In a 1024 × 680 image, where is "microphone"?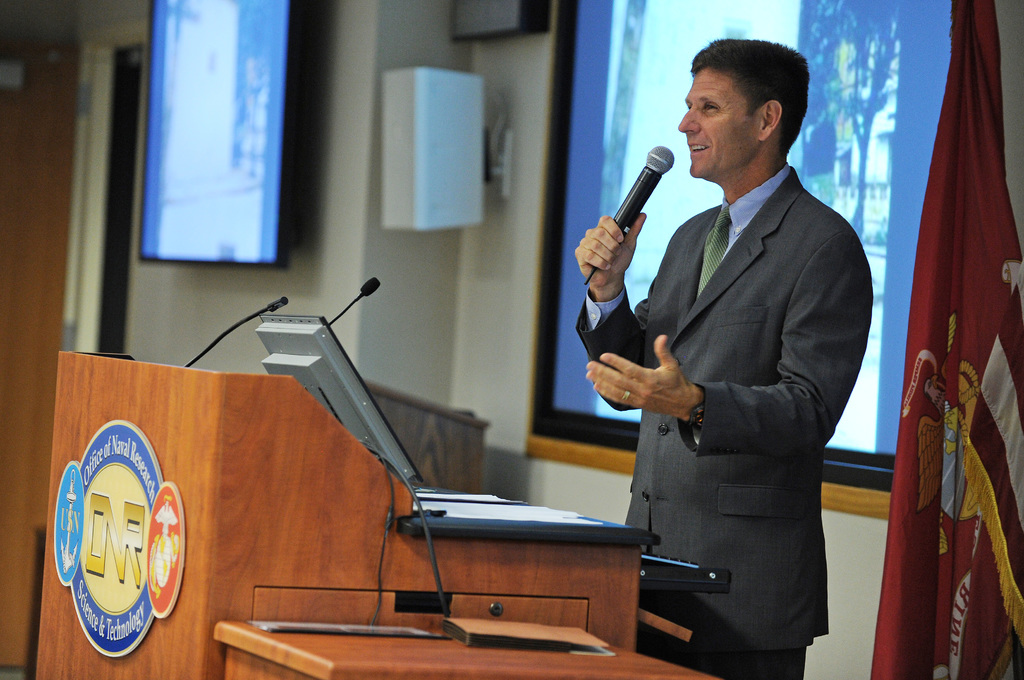
(362,278,381,298).
